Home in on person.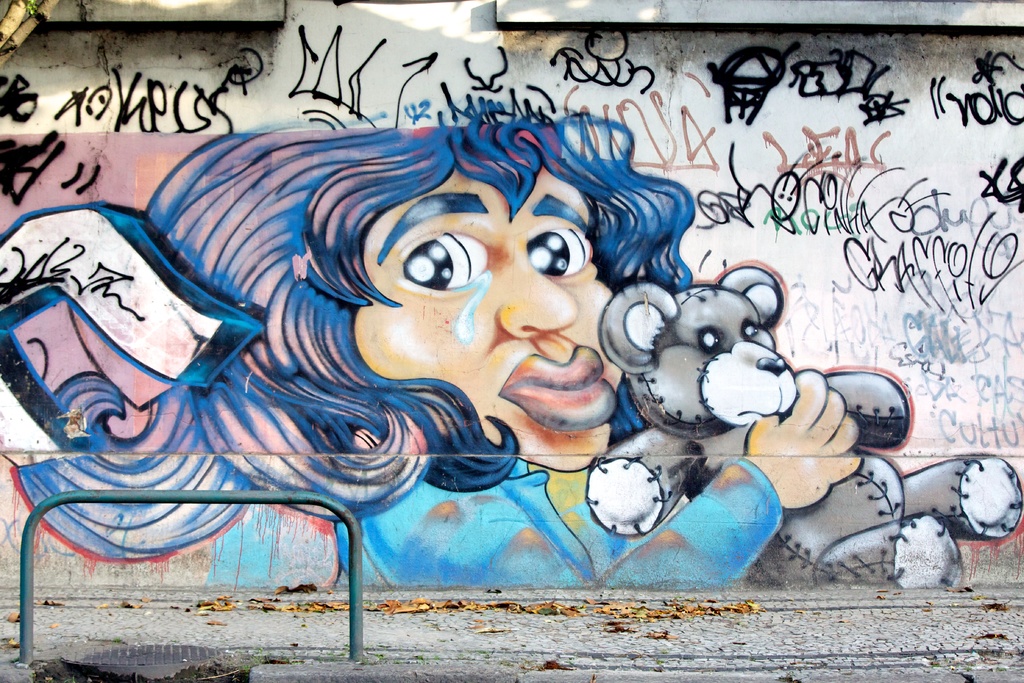
Homed in at (x1=11, y1=83, x2=854, y2=591).
